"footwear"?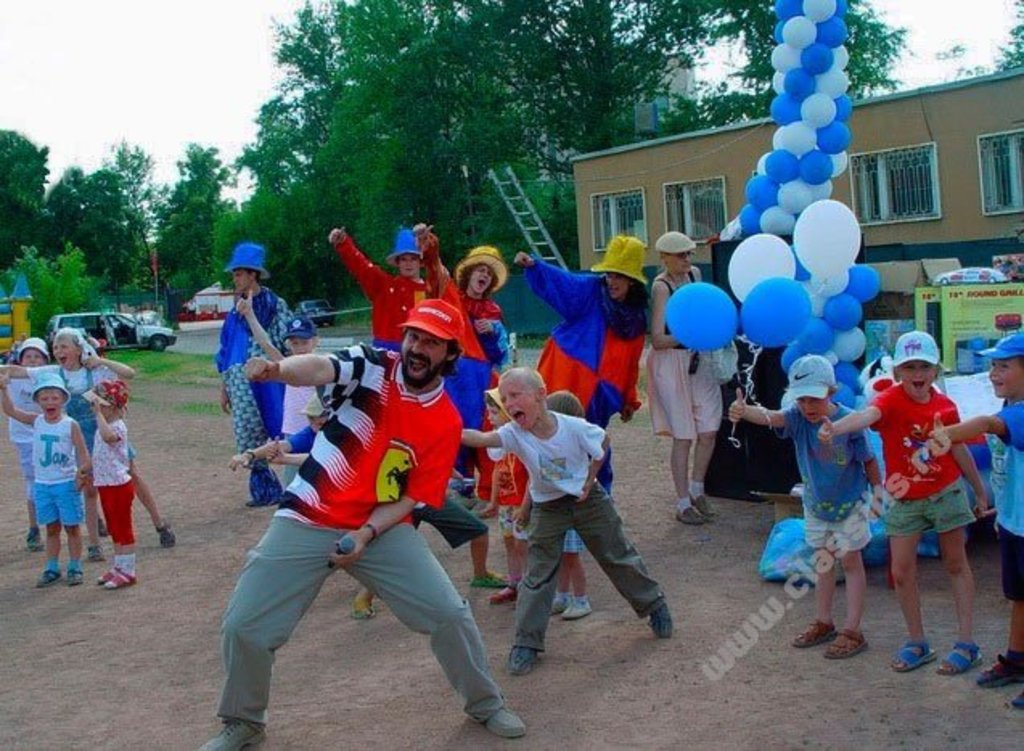
24,524,45,555
